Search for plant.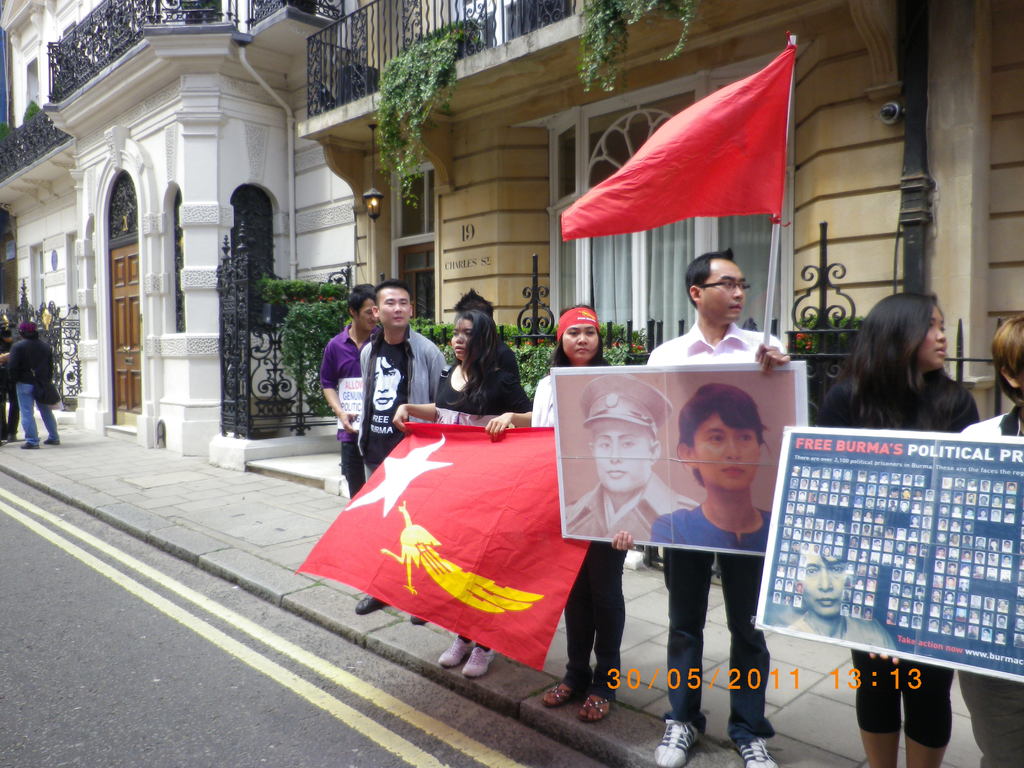
Found at bbox=[499, 321, 561, 404].
